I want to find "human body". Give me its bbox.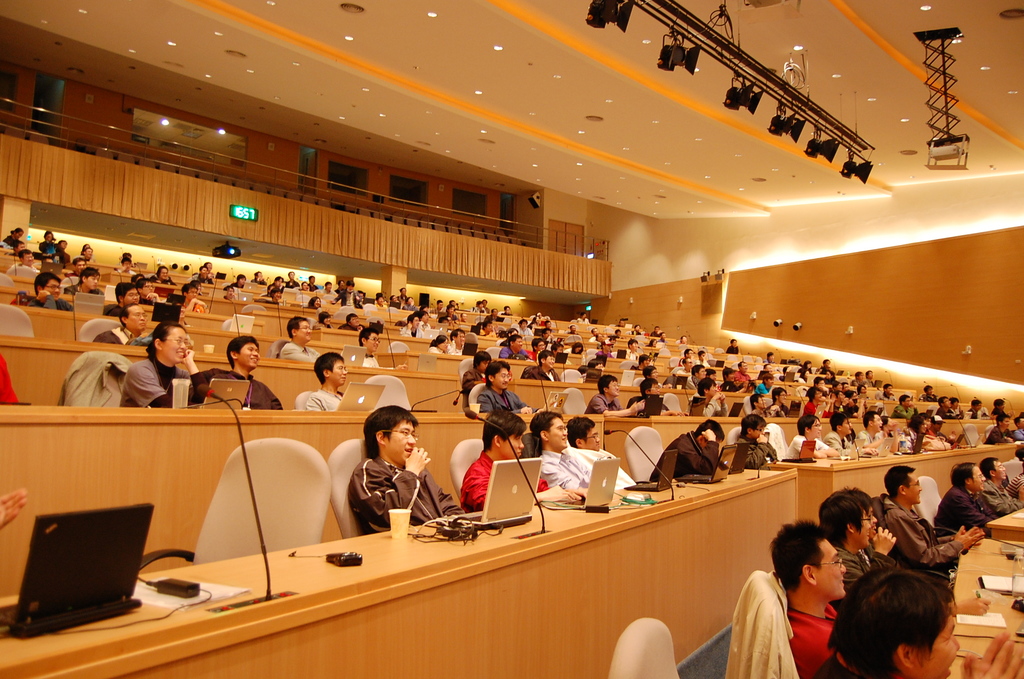
[left=398, top=288, right=408, bottom=302].
